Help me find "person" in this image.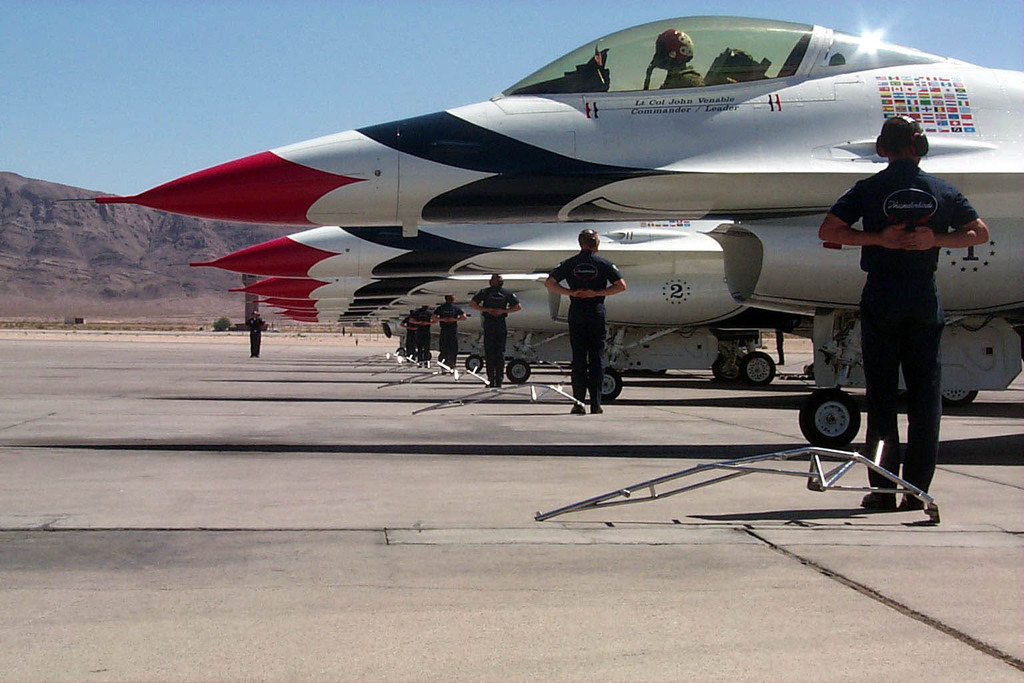
Found it: region(401, 313, 413, 350).
